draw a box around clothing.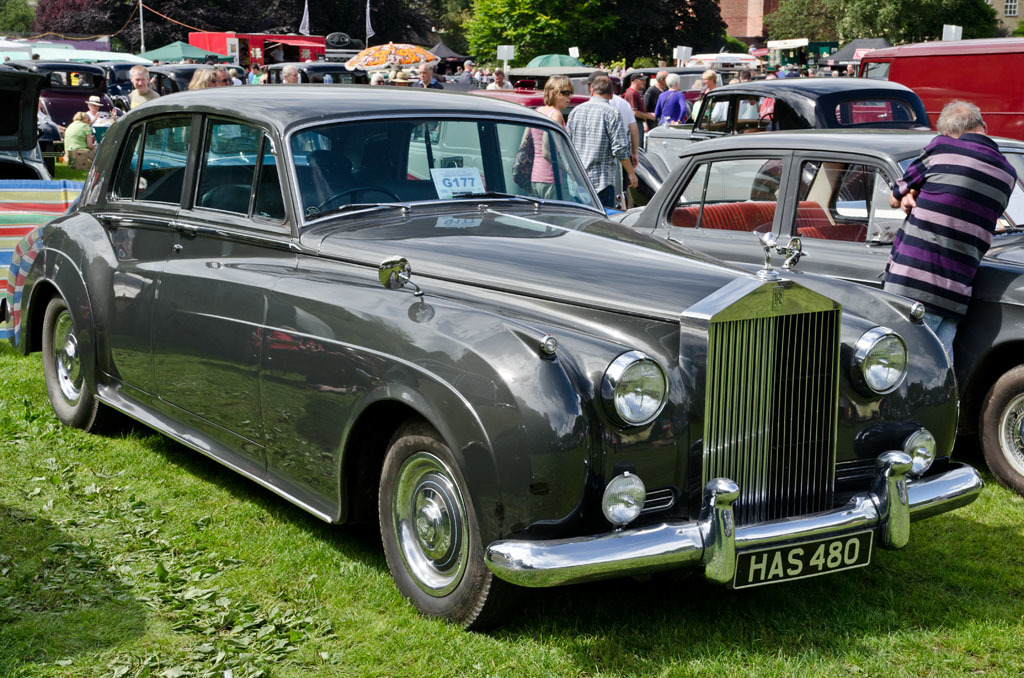
bbox=(883, 111, 1008, 335).
